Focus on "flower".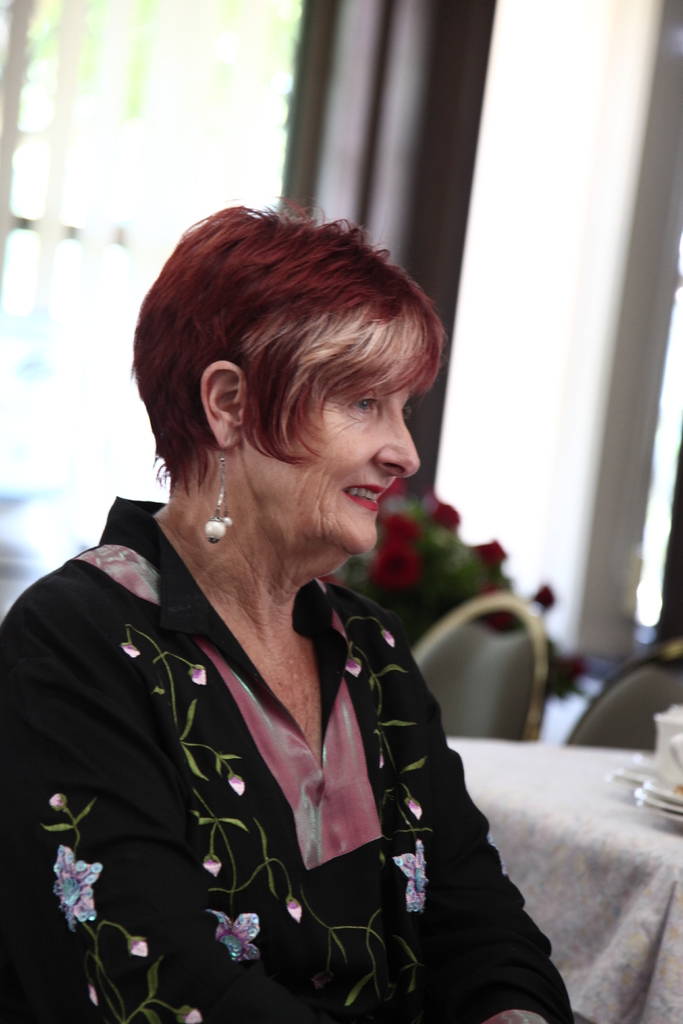
Focused at pyautogui.locateOnScreen(31, 848, 96, 938).
